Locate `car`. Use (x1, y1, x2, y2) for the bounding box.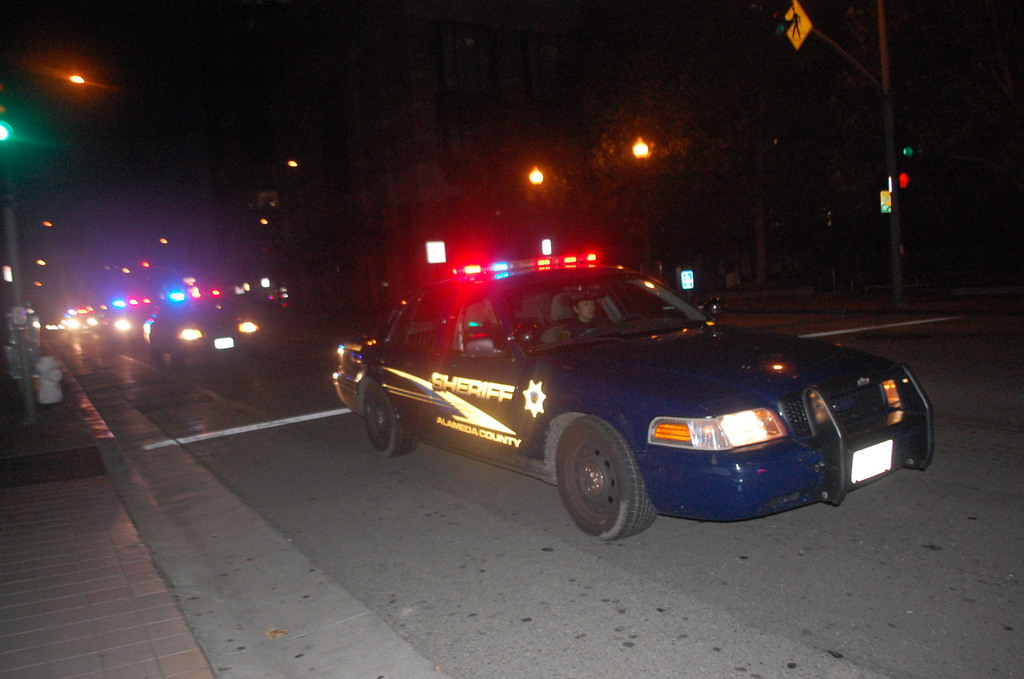
(330, 258, 929, 538).
